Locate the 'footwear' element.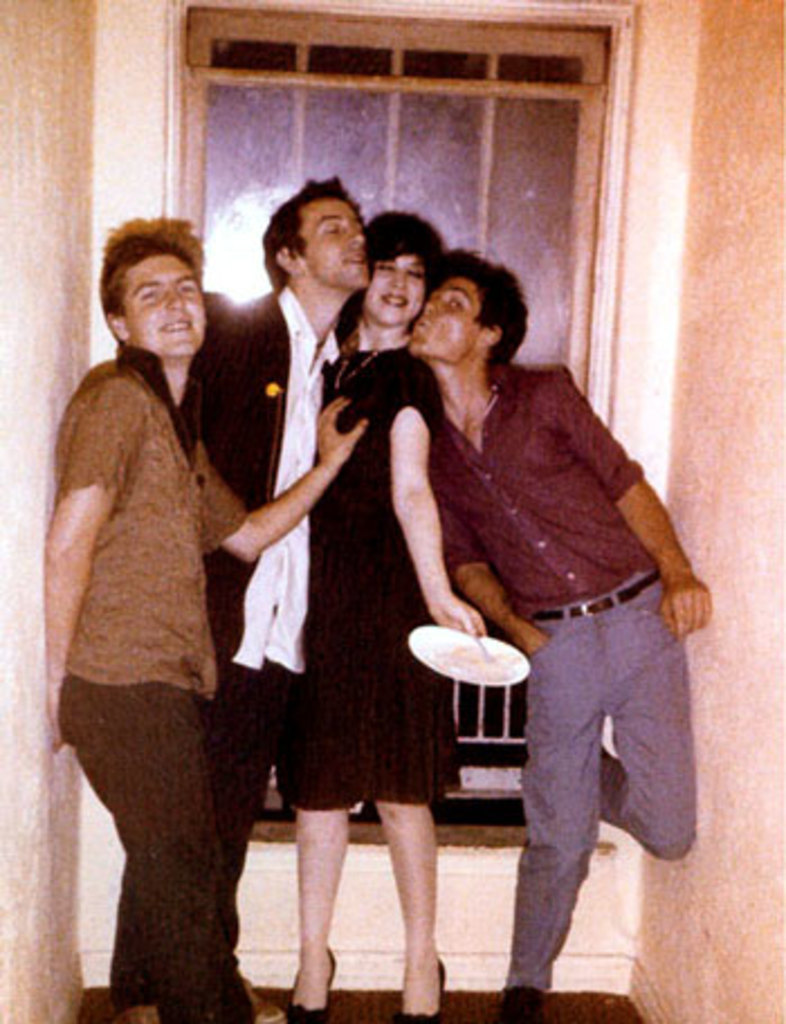
Element bbox: crop(292, 943, 335, 1020).
